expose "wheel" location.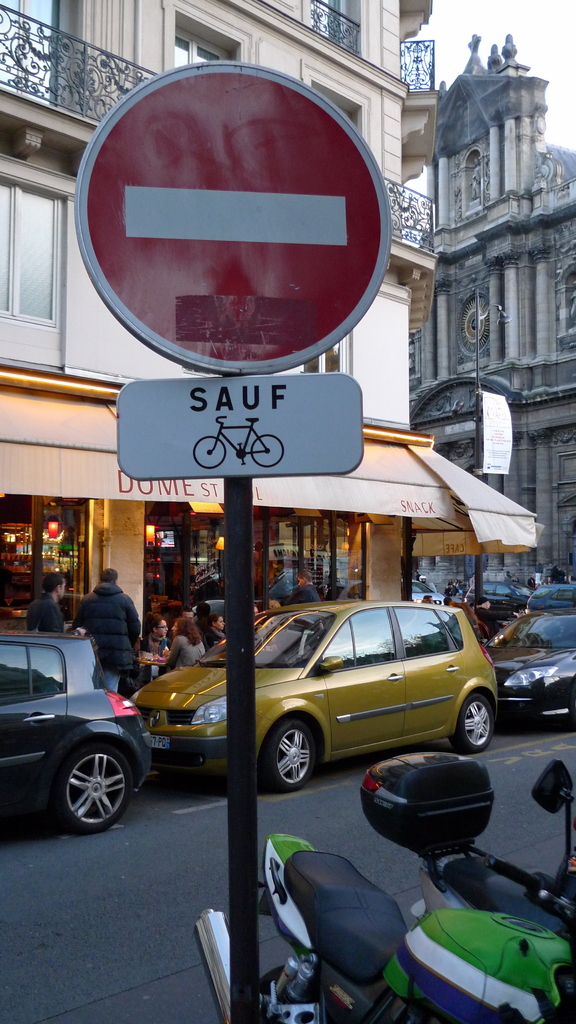
Exposed at BBox(38, 743, 125, 829).
